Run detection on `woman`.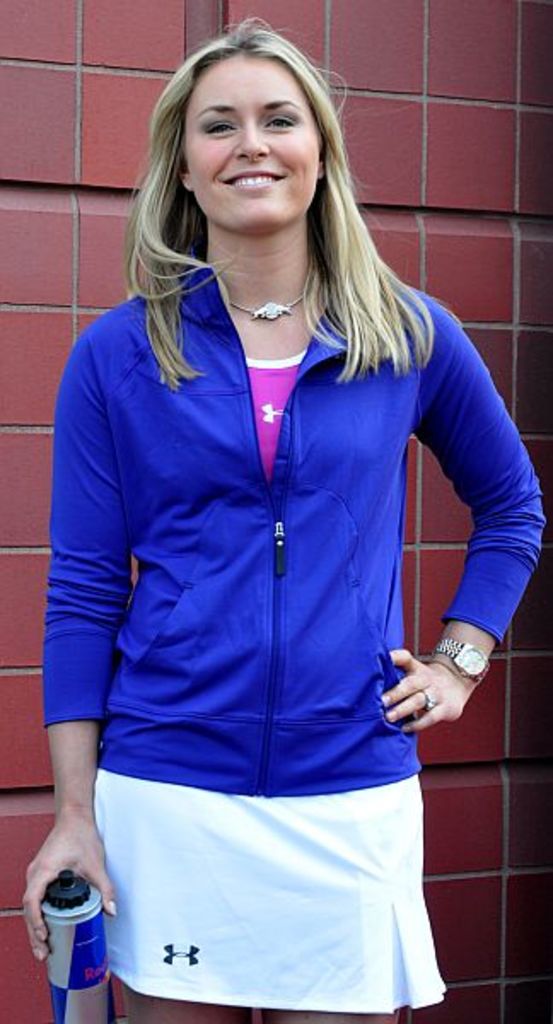
Result: [36,31,538,980].
